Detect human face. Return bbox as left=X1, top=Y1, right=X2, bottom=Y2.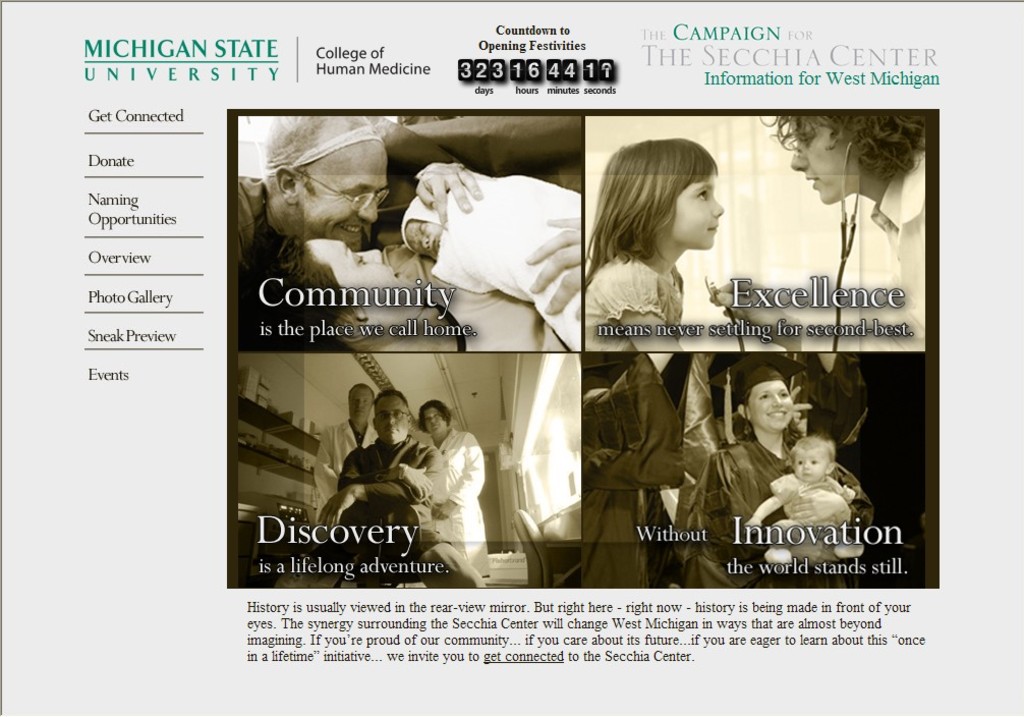
left=309, top=243, right=410, bottom=316.
